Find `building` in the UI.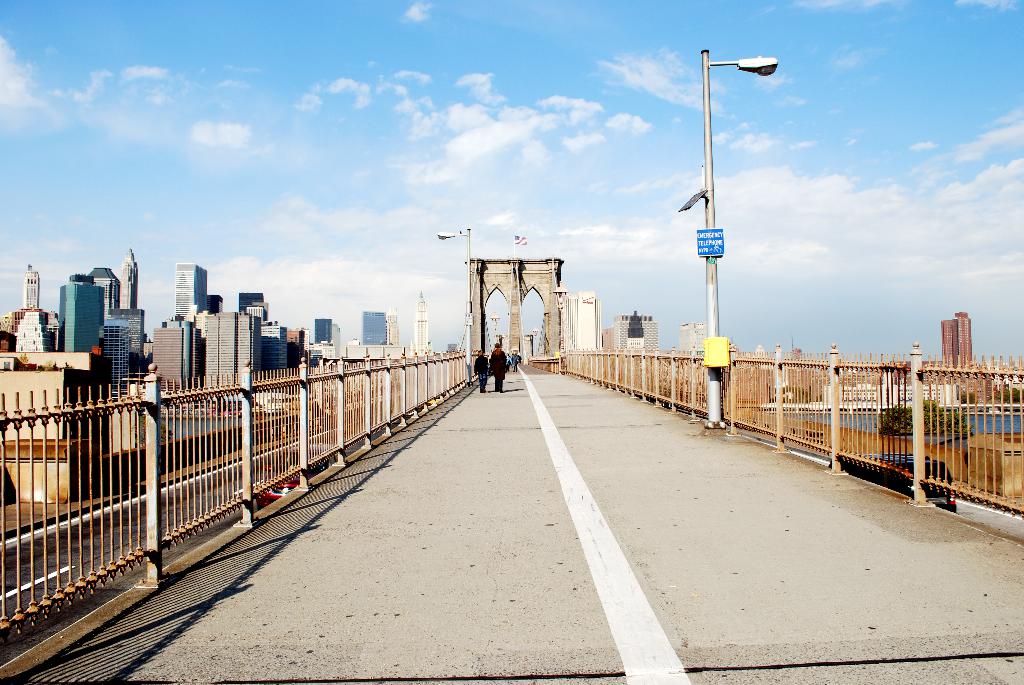
UI element at select_region(153, 323, 202, 402).
